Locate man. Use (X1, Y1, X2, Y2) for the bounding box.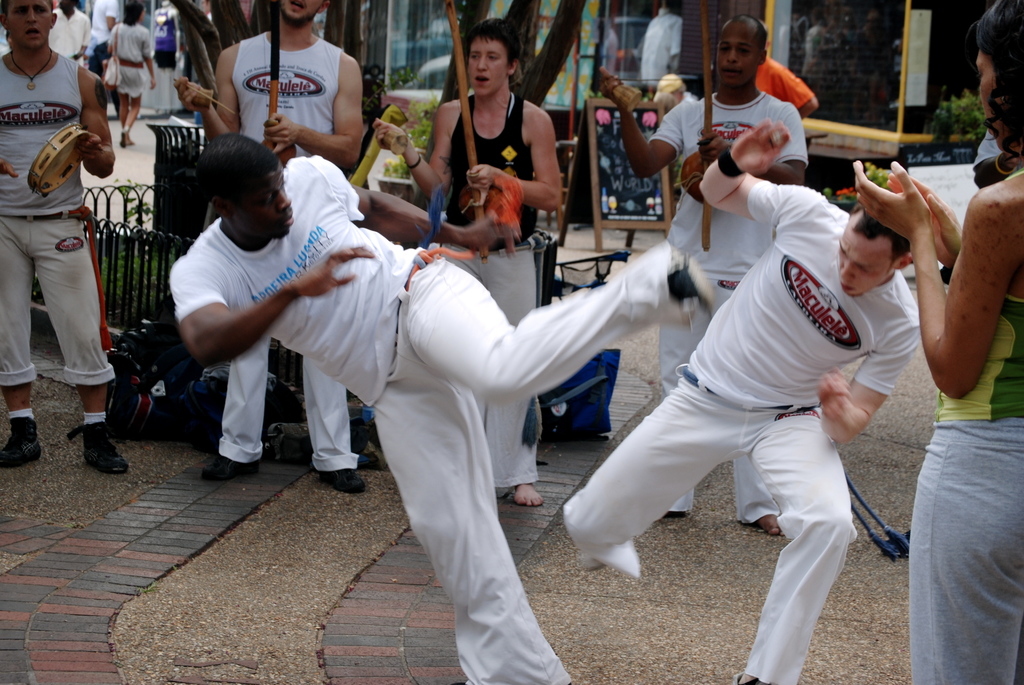
(169, 134, 711, 684).
